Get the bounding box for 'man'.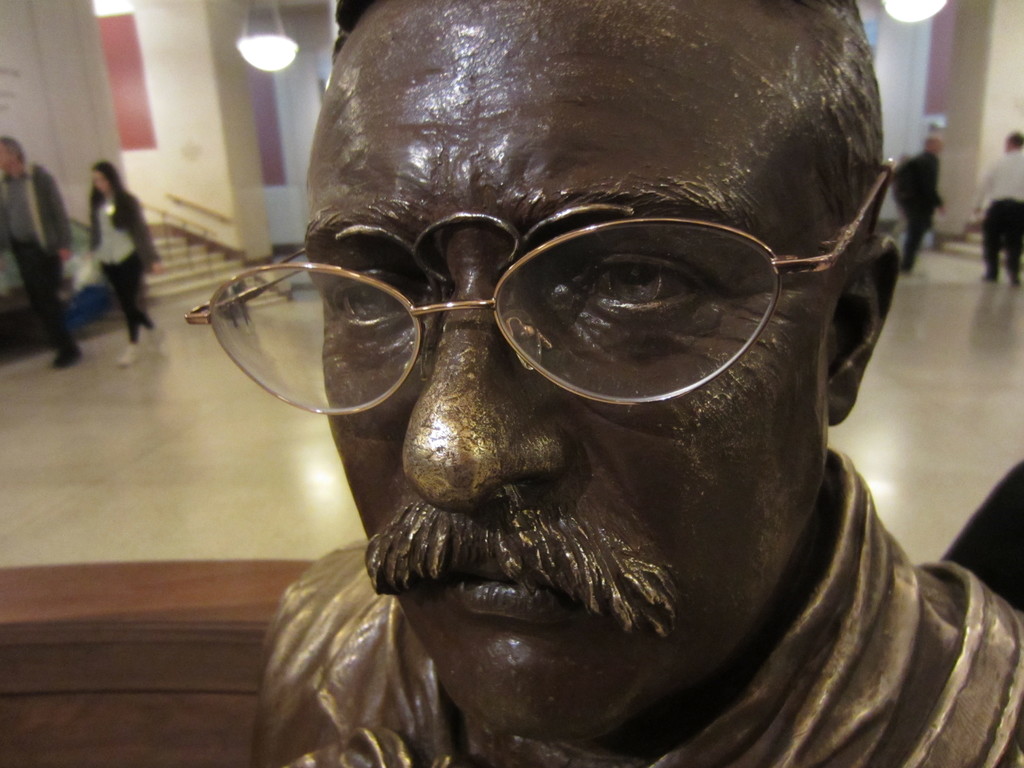
left=0, top=131, right=76, bottom=367.
